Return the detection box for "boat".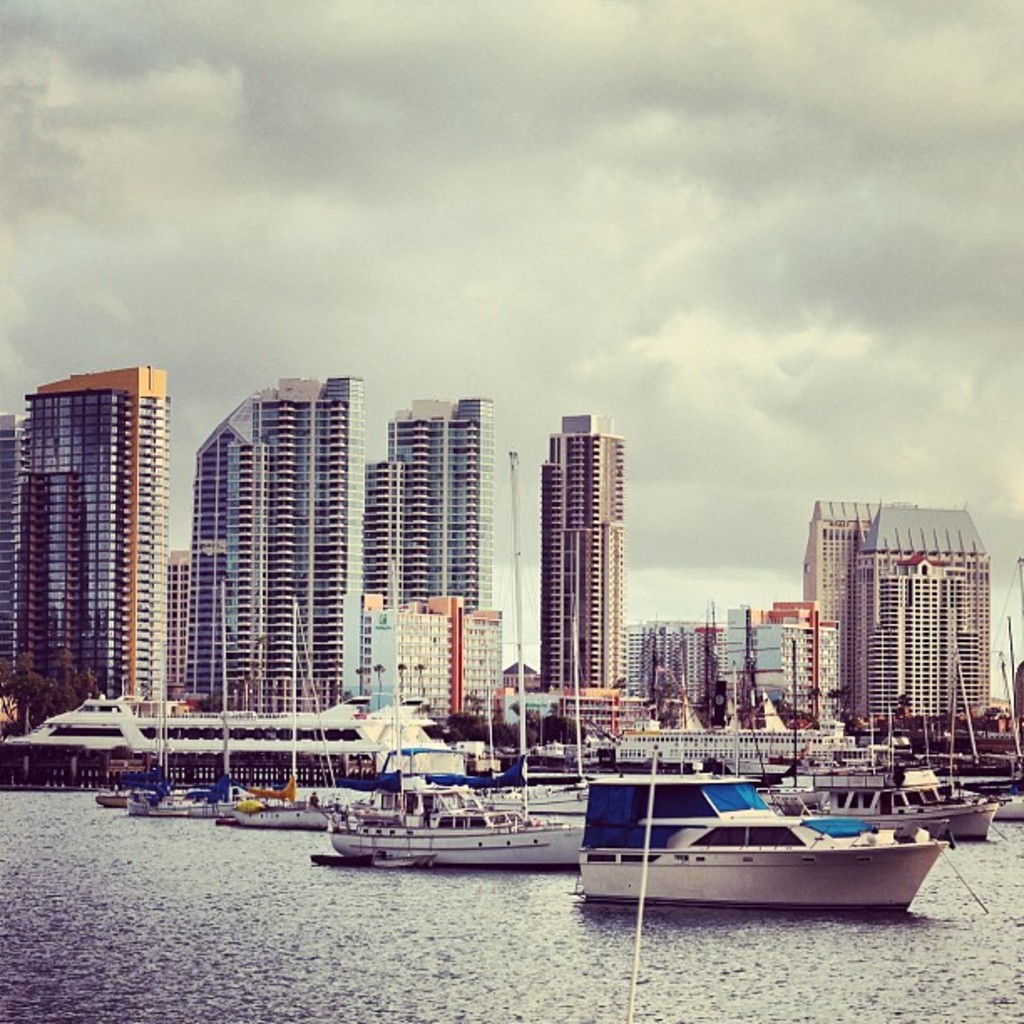
x1=131, y1=579, x2=269, y2=823.
